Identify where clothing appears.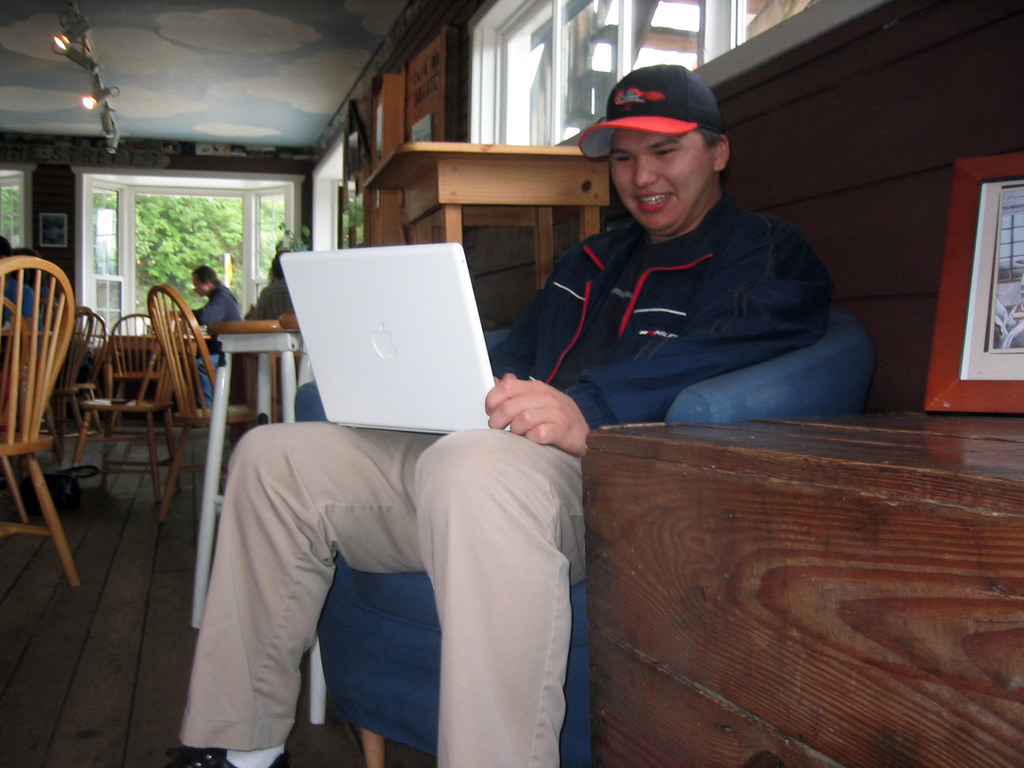
Appears at 191, 280, 236, 415.
